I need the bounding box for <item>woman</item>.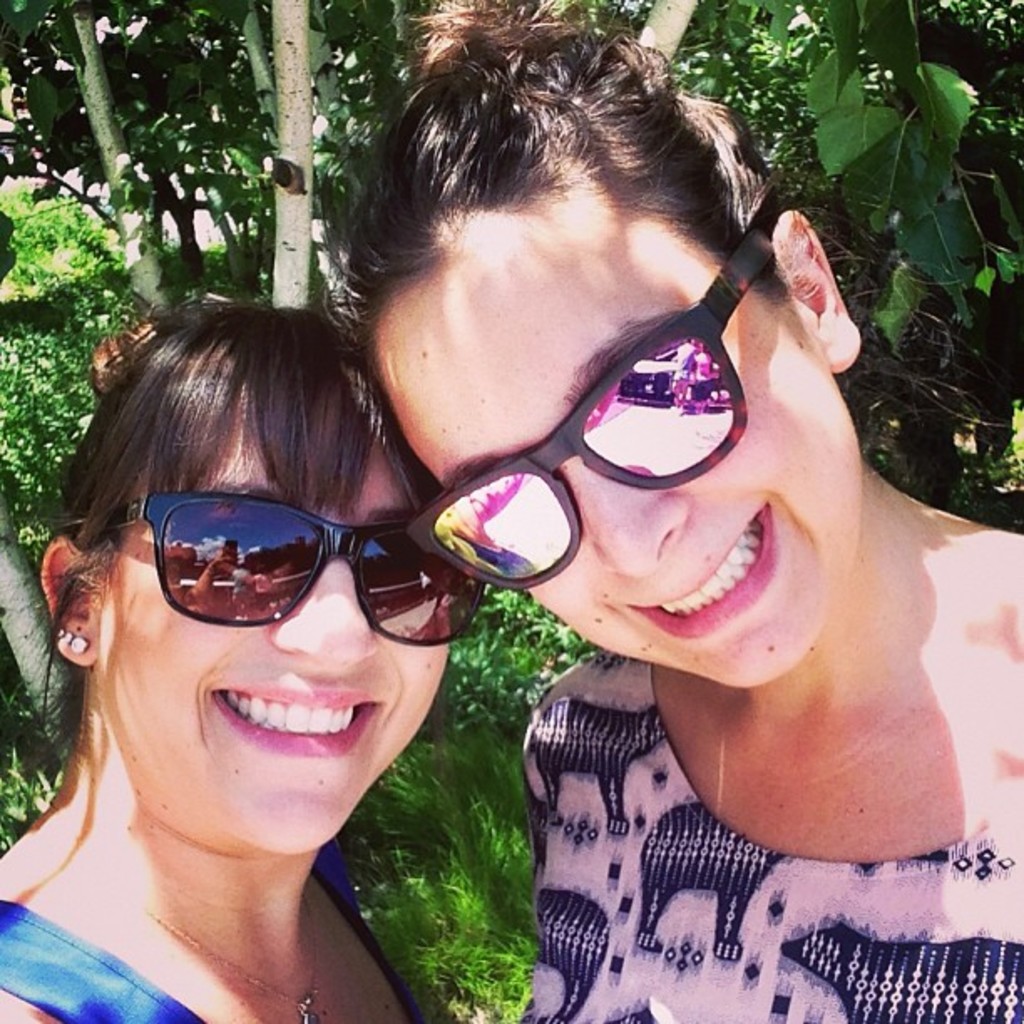
Here it is: l=228, t=10, r=955, b=1023.
